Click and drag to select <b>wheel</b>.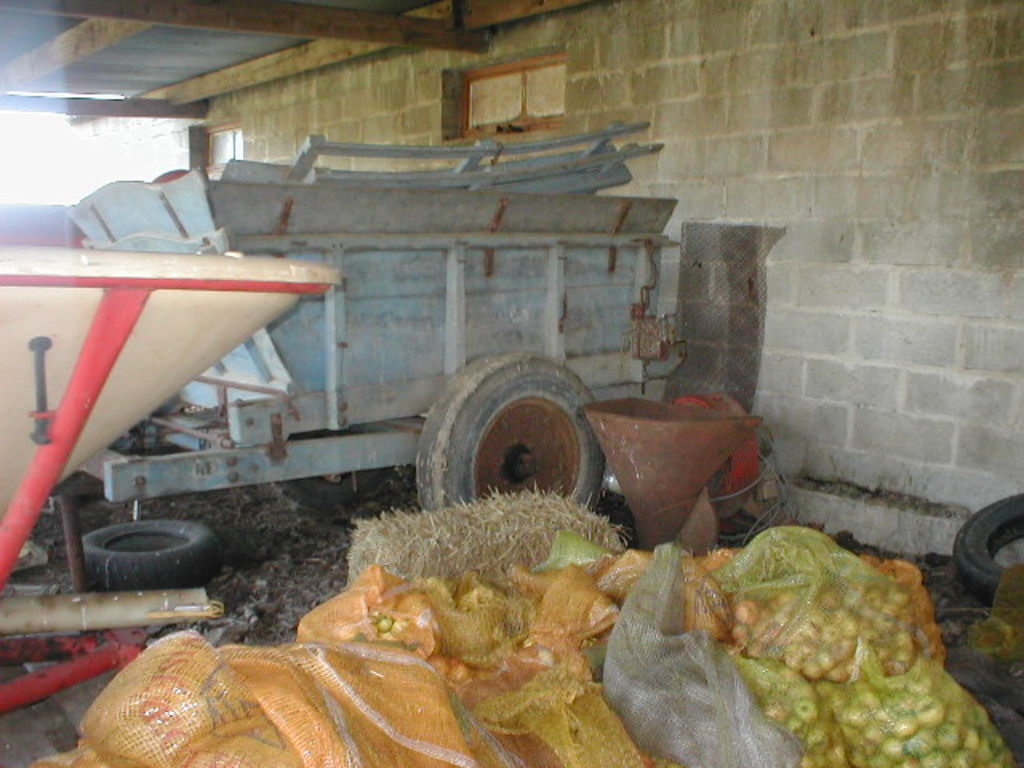
Selection: (left=414, top=360, right=594, bottom=506).
